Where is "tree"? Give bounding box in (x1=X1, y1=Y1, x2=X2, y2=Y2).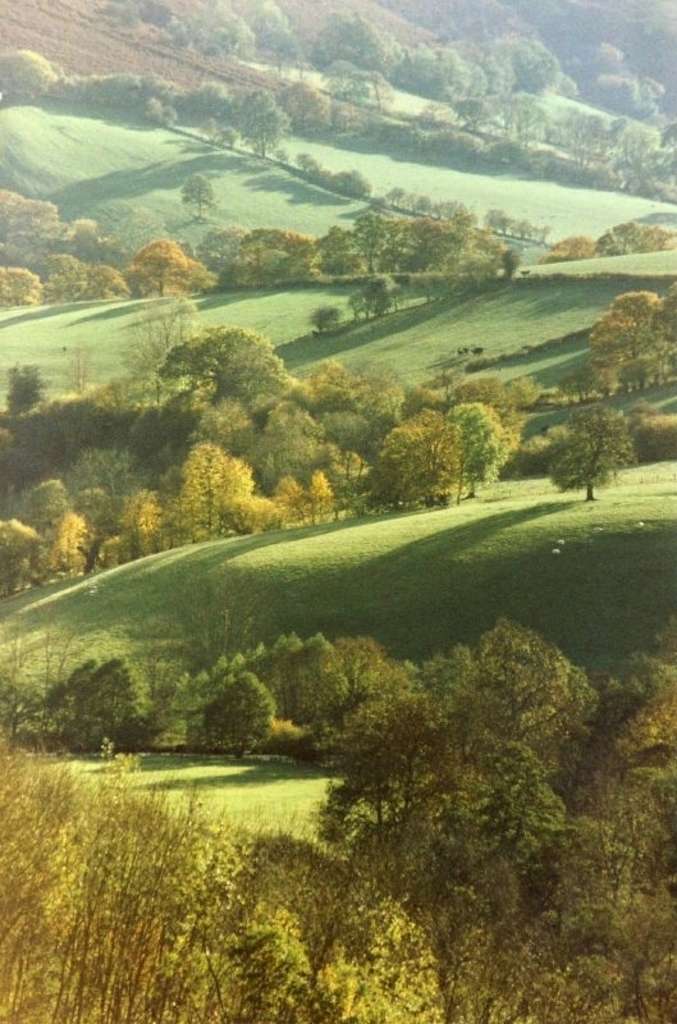
(x1=539, y1=236, x2=595, y2=262).
